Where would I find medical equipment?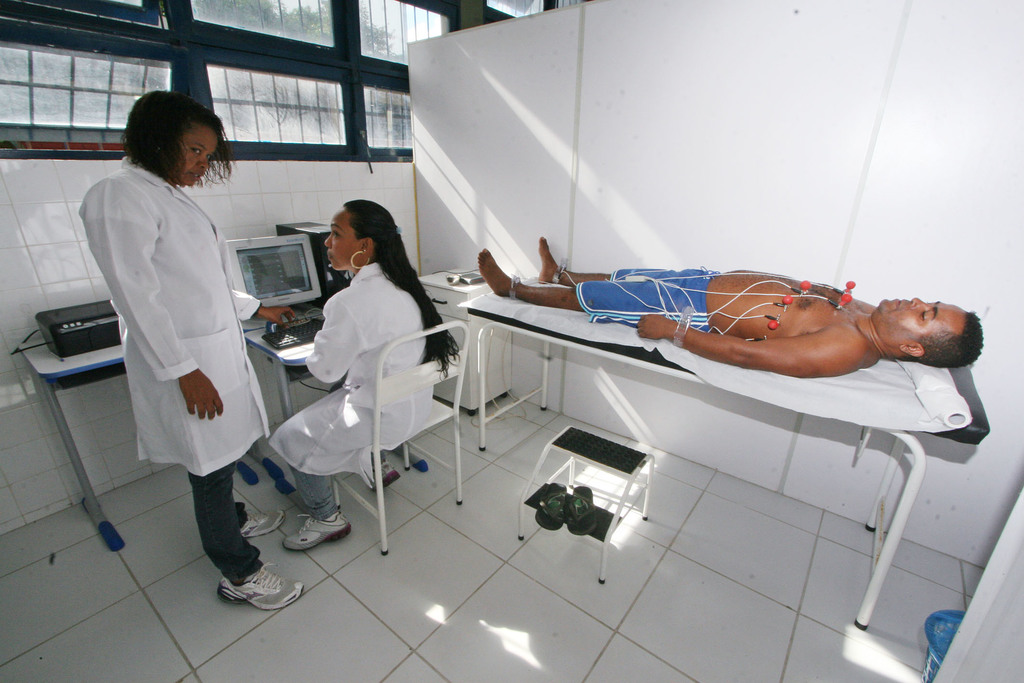
At (x1=453, y1=272, x2=994, y2=632).
